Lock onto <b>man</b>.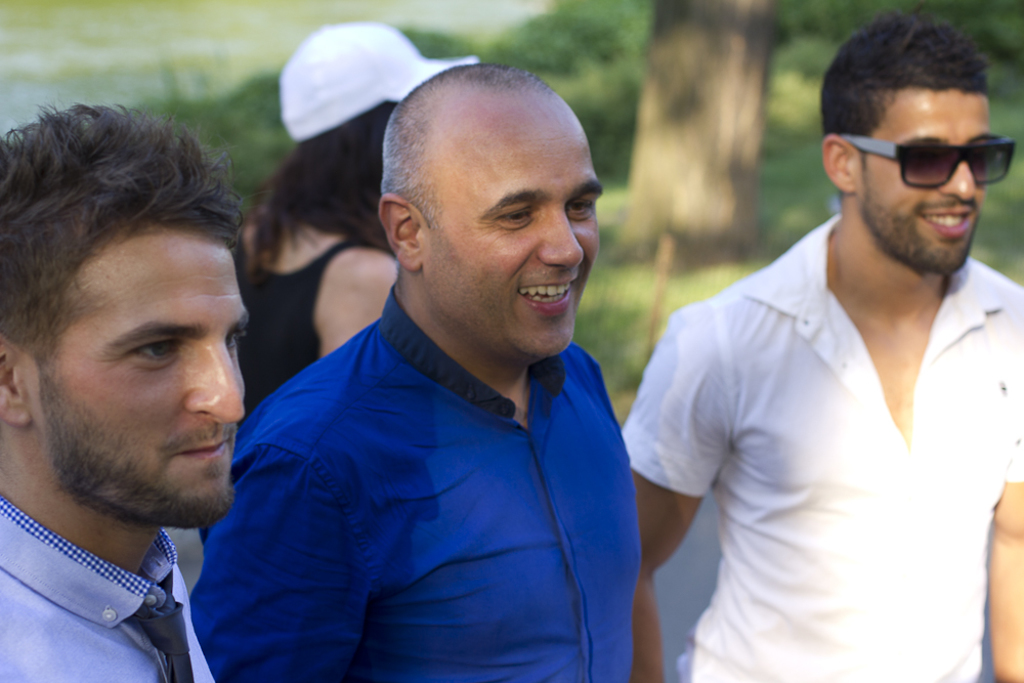
Locked: x1=212 y1=31 x2=682 y2=682.
